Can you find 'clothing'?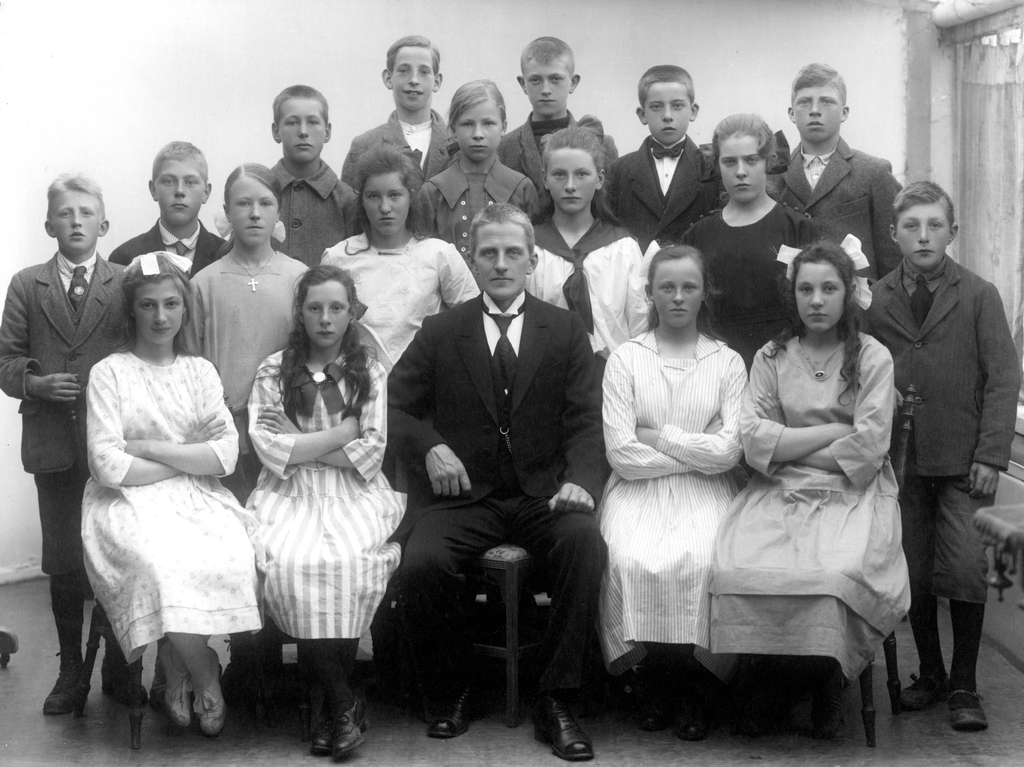
Yes, bounding box: box=[502, 101, 618, 180].
